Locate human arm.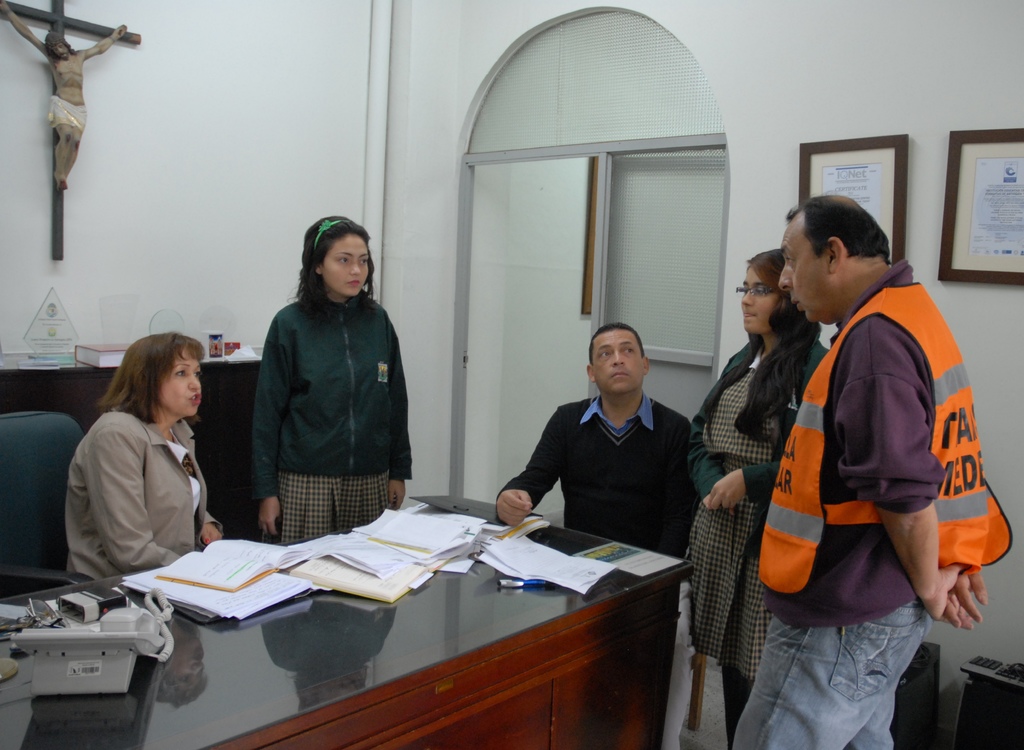
Bounding box: [x1=196, y1=505, x2=227, y2=551].
